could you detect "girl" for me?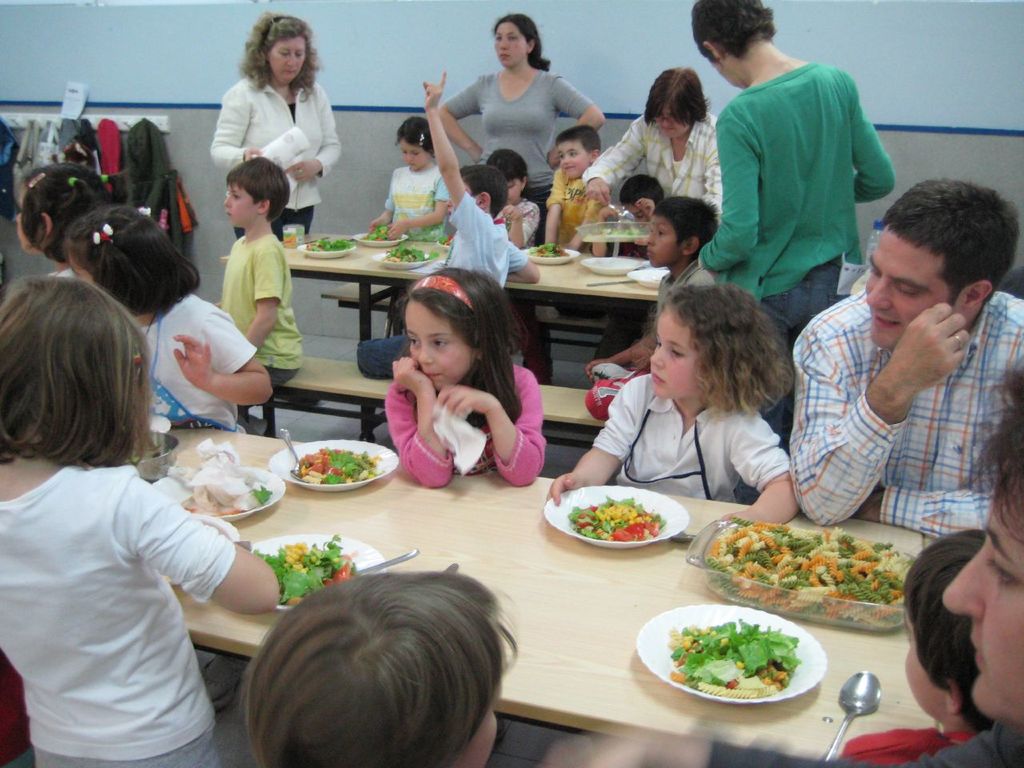
Detection result: {"left": 438, "top": 13, "right": 605, "bottom": 249}.
